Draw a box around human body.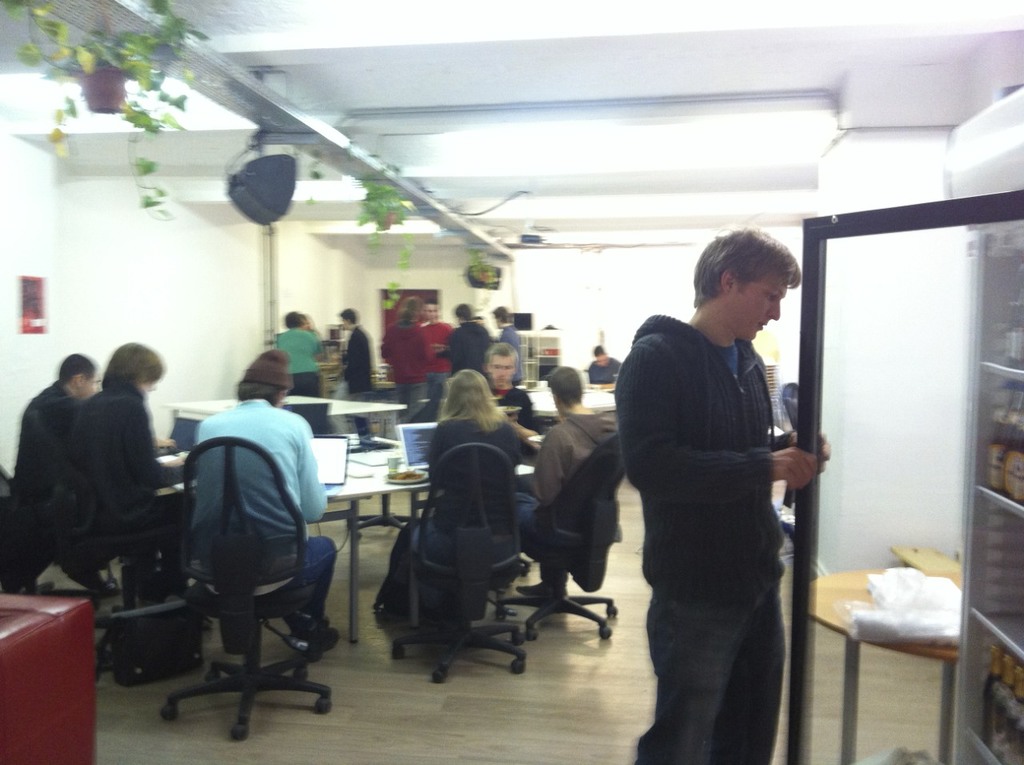
bbox(487, 358, 542, 439).
